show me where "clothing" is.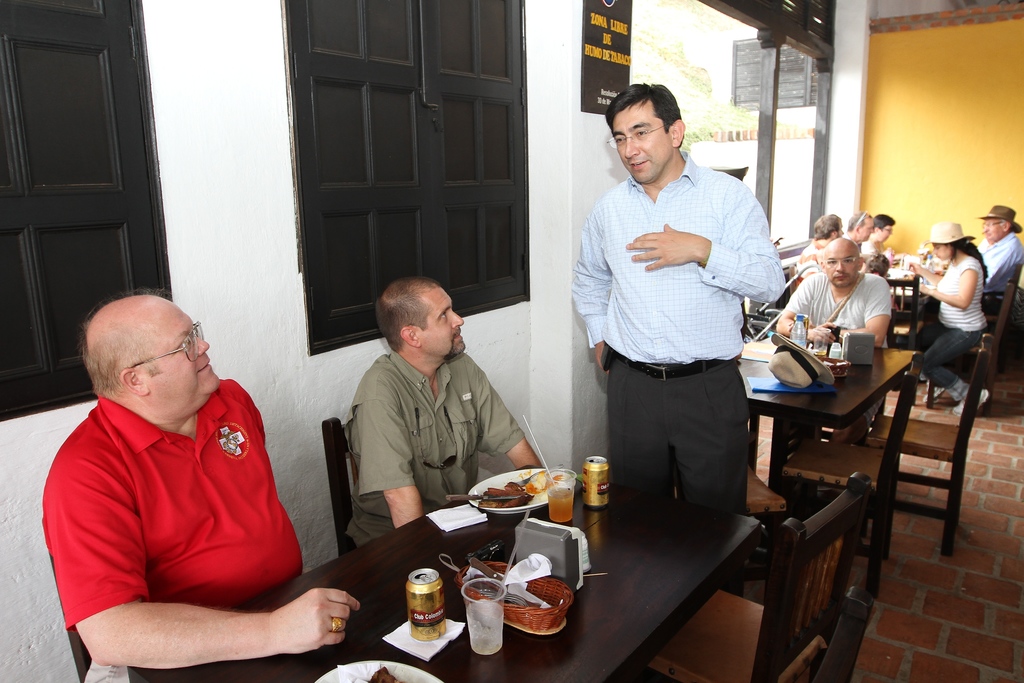
"clothing" is at rect(978, 233, 1023, 291).
